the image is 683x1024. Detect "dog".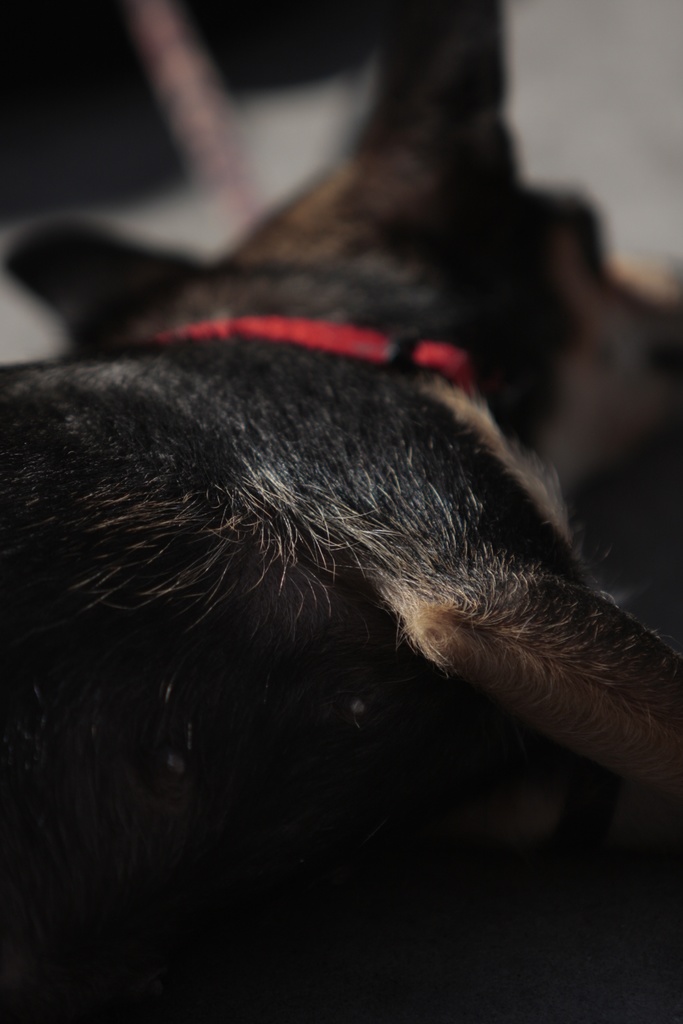
Detection: (left=0, top=0, right=682, bottom=1023).
